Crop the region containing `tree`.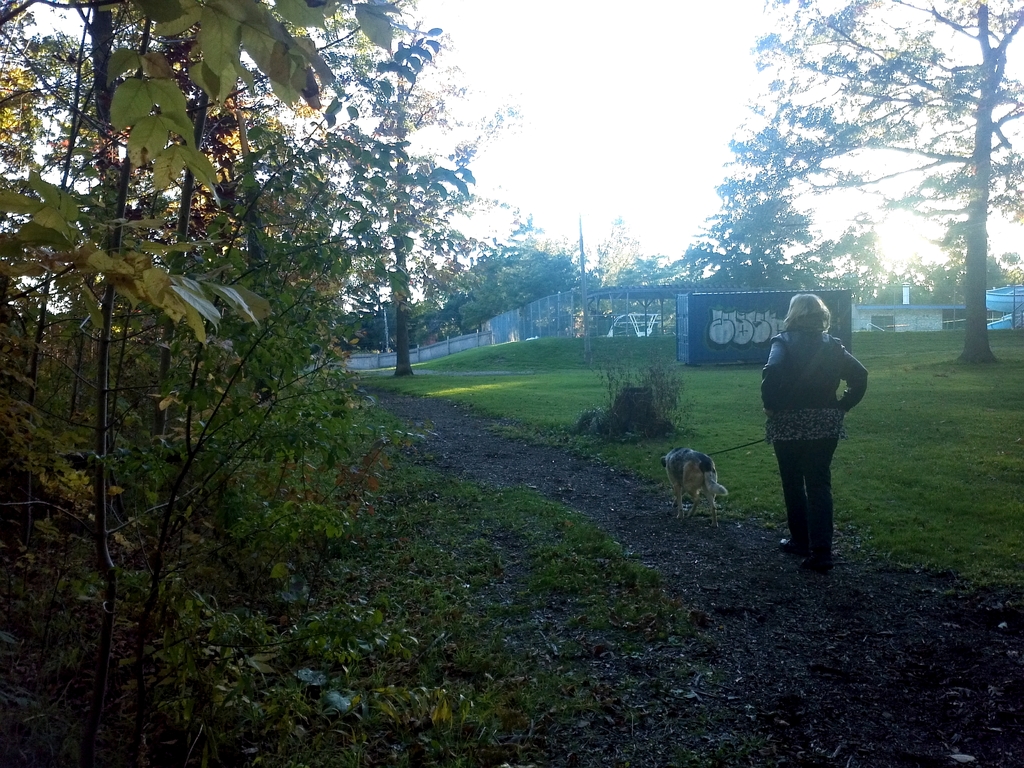
Crop region: bbox=(463, 264, 507, 338).
